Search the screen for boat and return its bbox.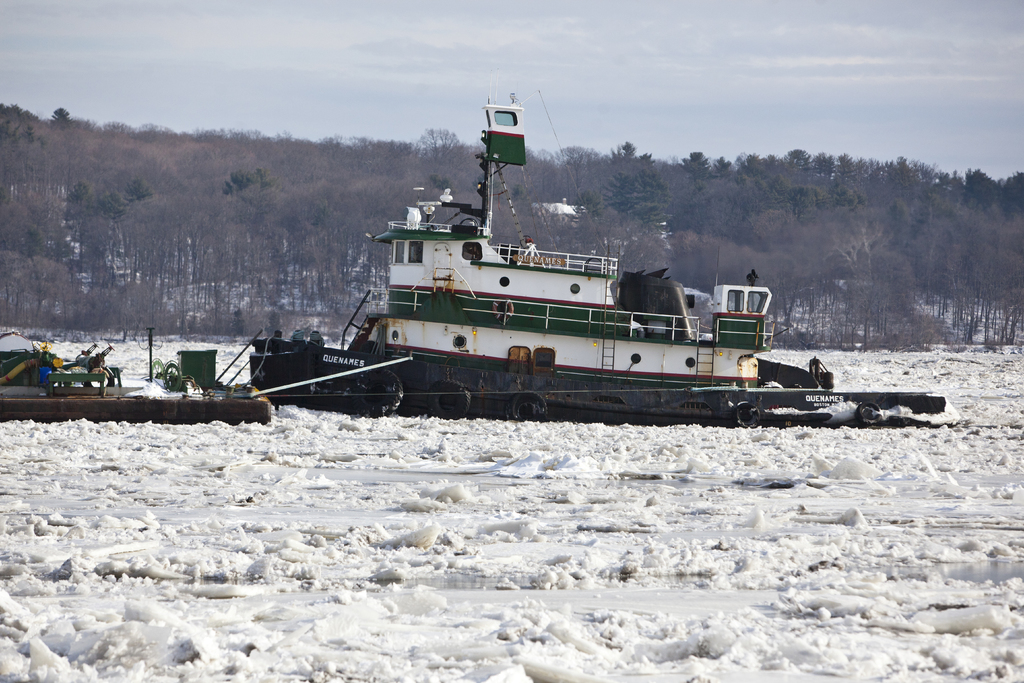
Found: {"left": 244, "top": 103, "right": 966, "bottom": 413}.
